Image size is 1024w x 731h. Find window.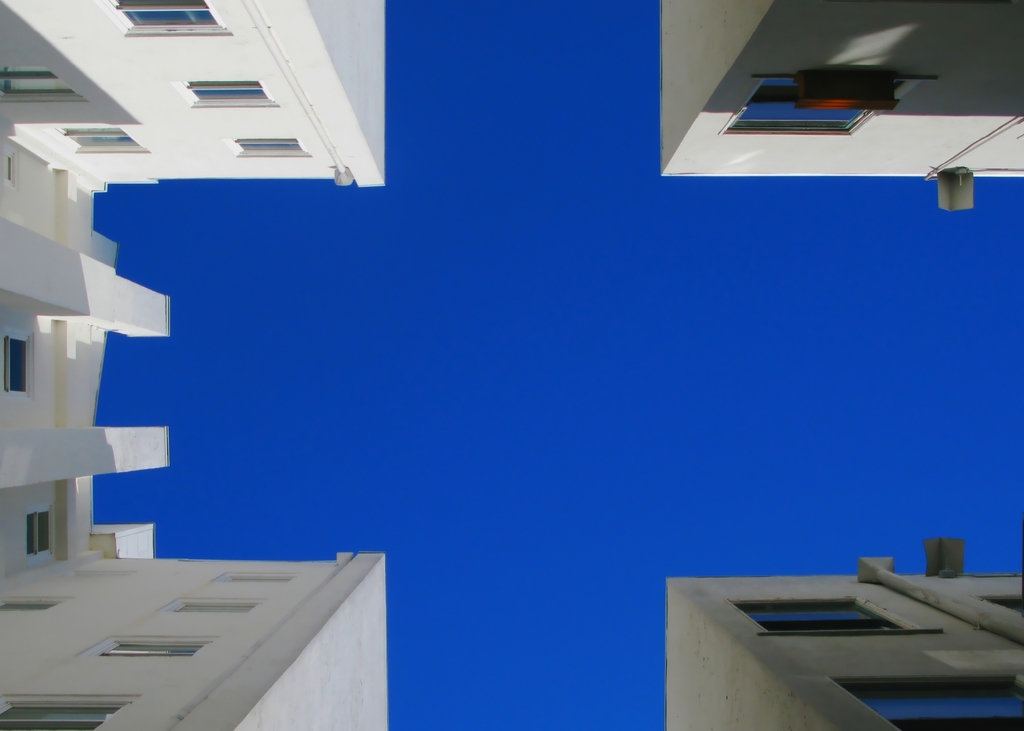
box(0, 335, 29, 399).
